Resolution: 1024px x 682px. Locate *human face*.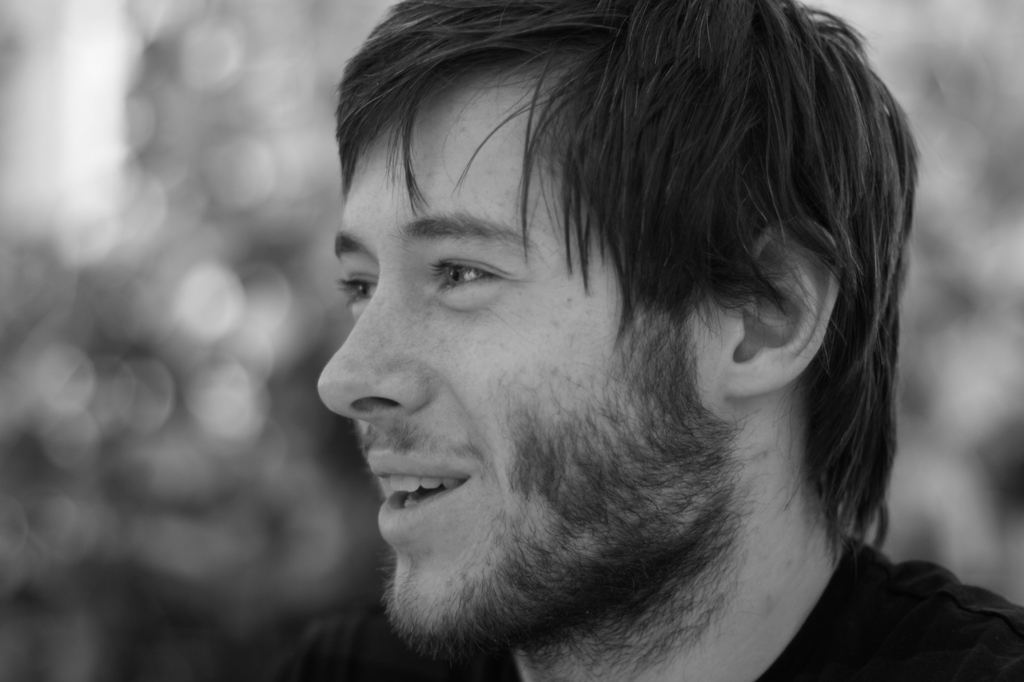
locate(320, 63, 710, 654).
